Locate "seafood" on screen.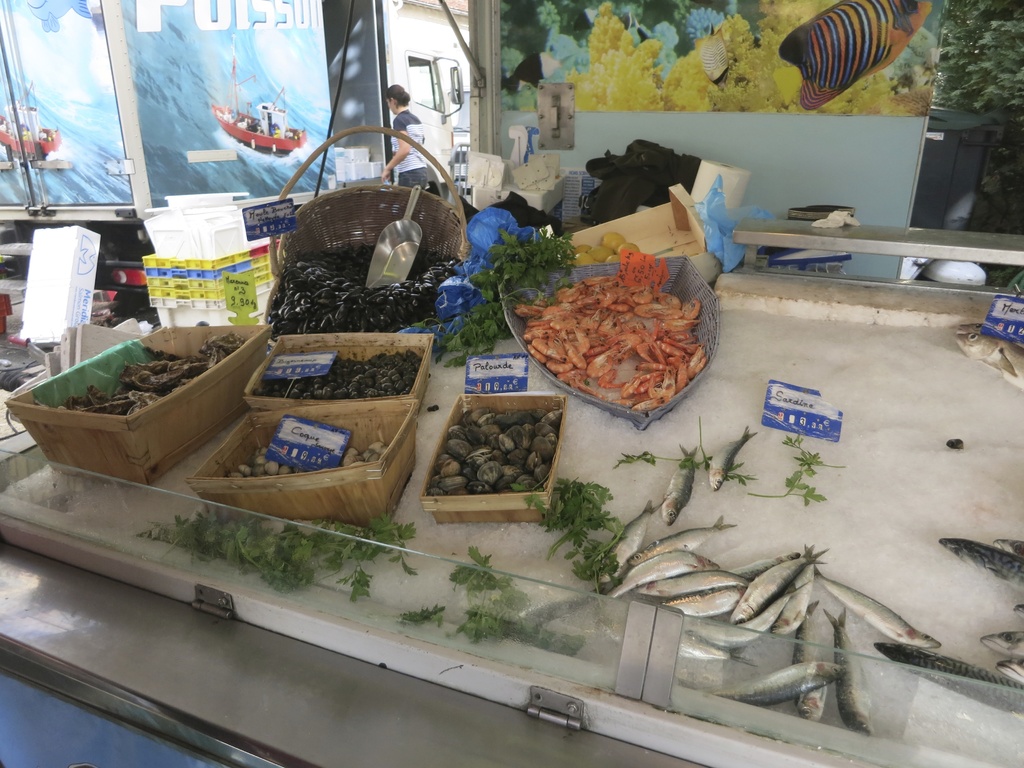
On screen at [493,312,1023,742].
